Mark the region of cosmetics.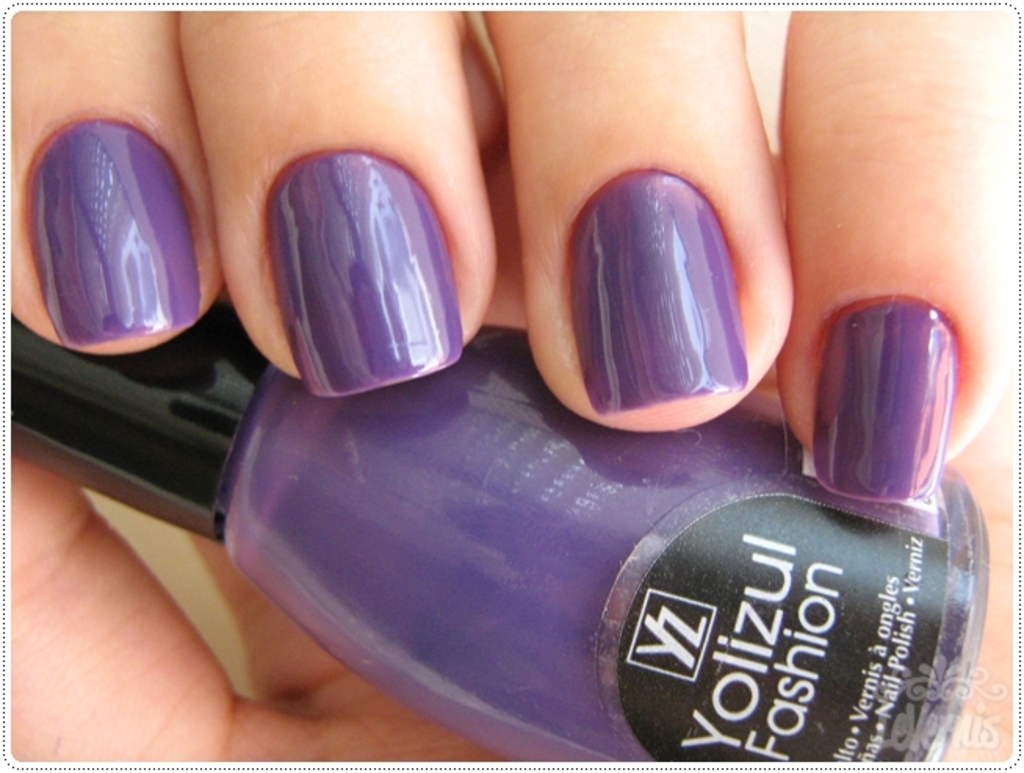
Region: {"left": 8, "top": 277, "right": 1007, "bottom": 764}.
